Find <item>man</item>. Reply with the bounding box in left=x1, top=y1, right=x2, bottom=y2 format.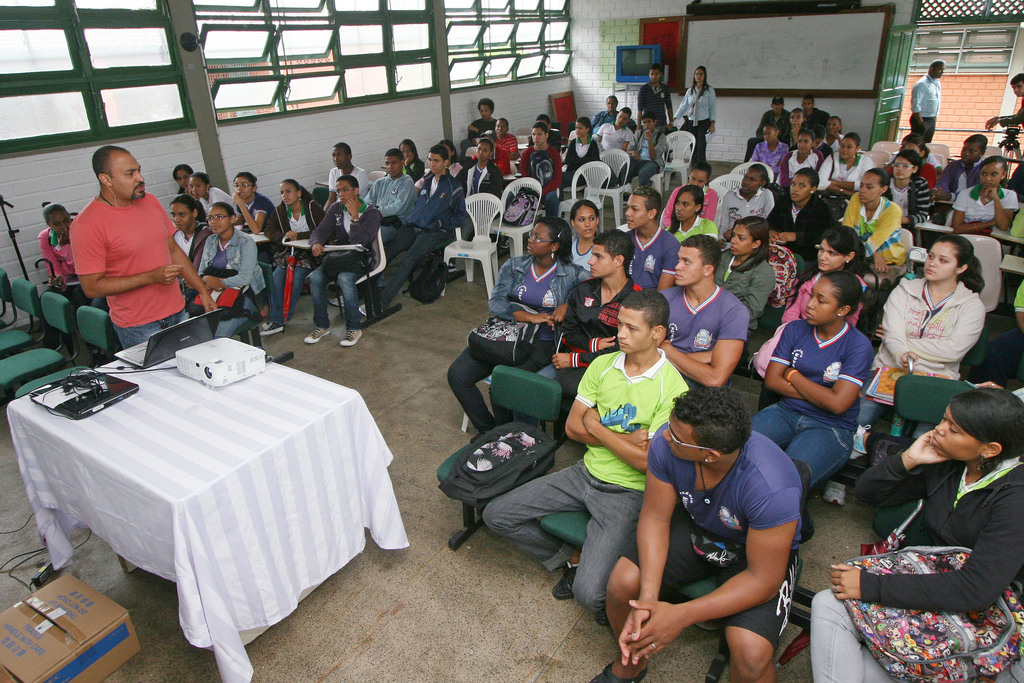
left=906, top=57, right=946, bottom=143.
